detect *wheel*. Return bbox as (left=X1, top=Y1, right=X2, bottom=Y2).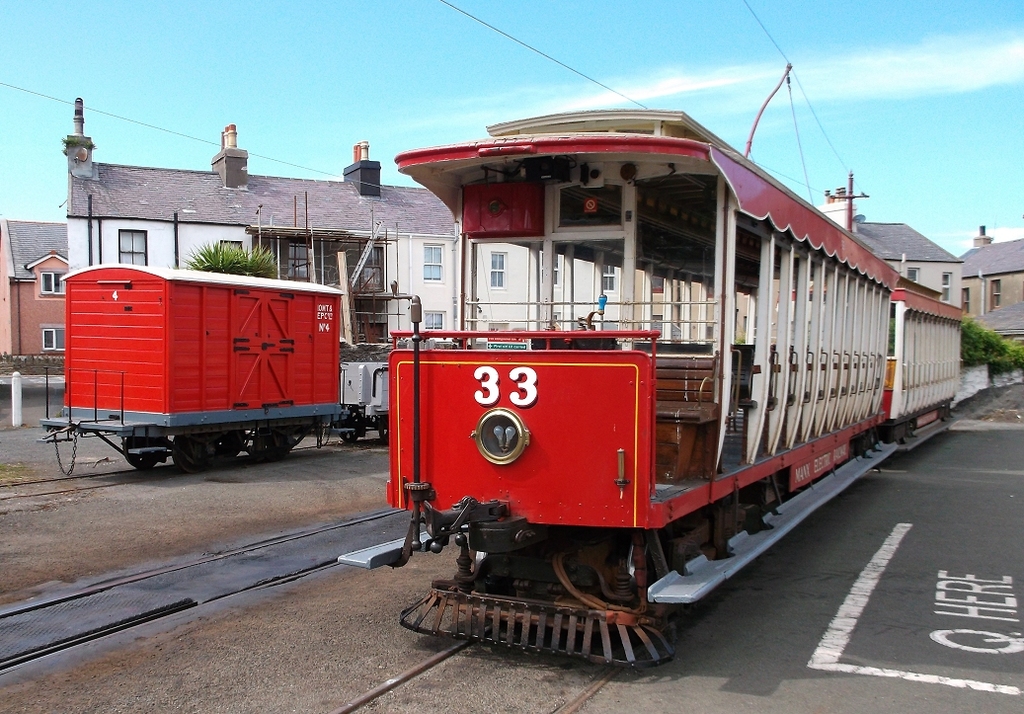
(left=252, top=429, right=297, bottom=466).
